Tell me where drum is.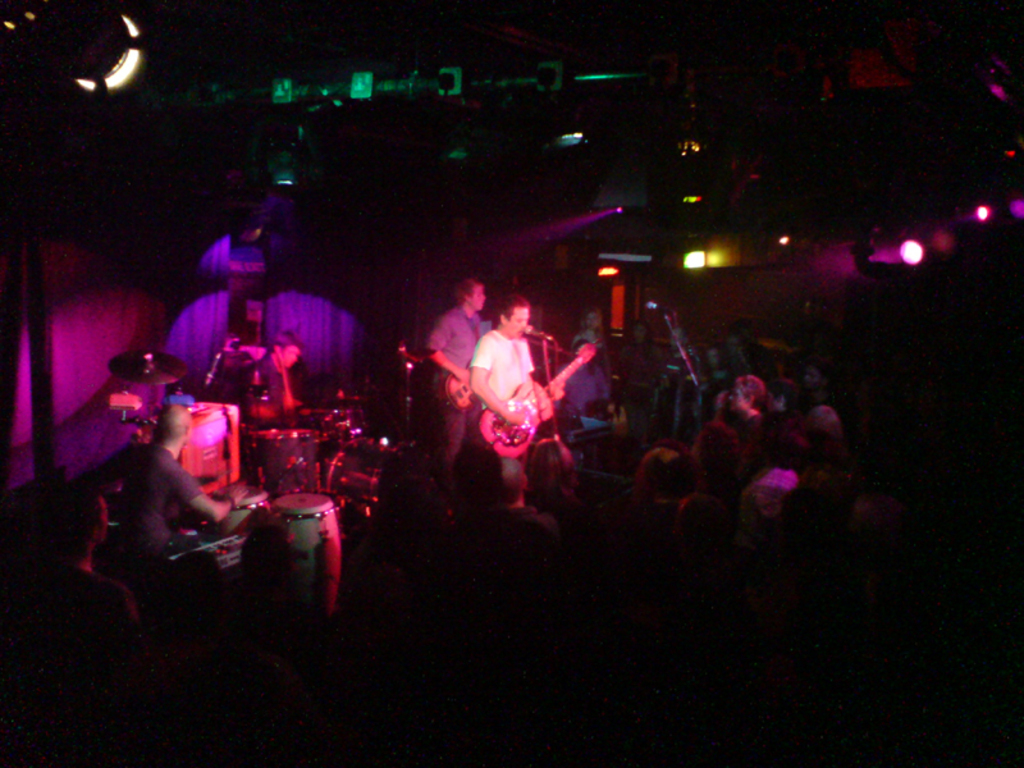
drum is at crop(251, 428, 334, 481).
